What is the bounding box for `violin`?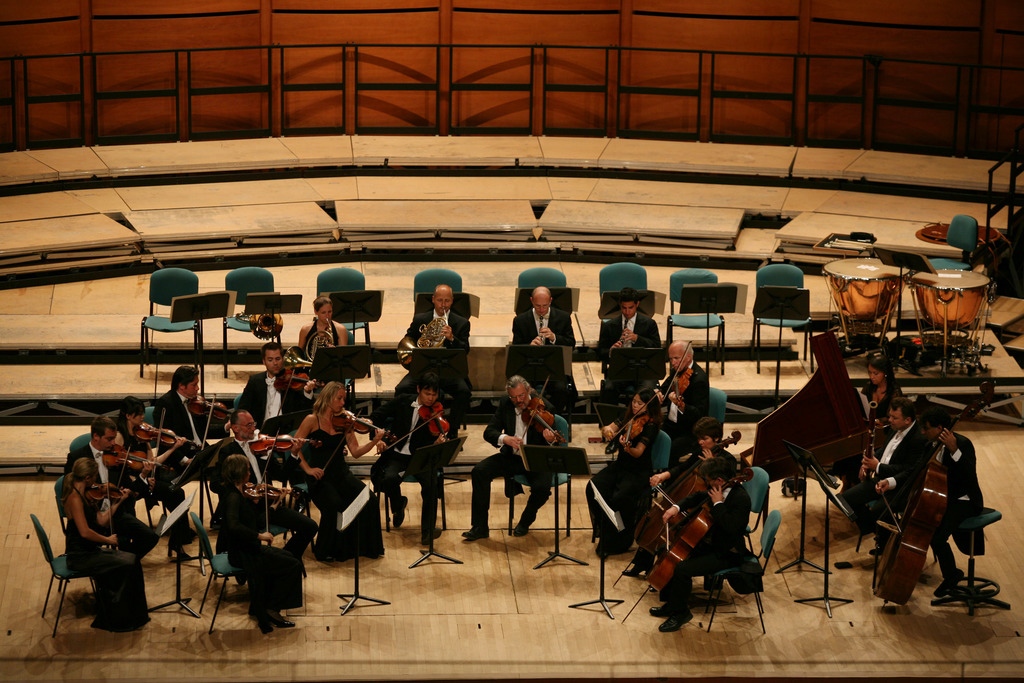
(x1=81, y1=468, x2=154, y2=547).
